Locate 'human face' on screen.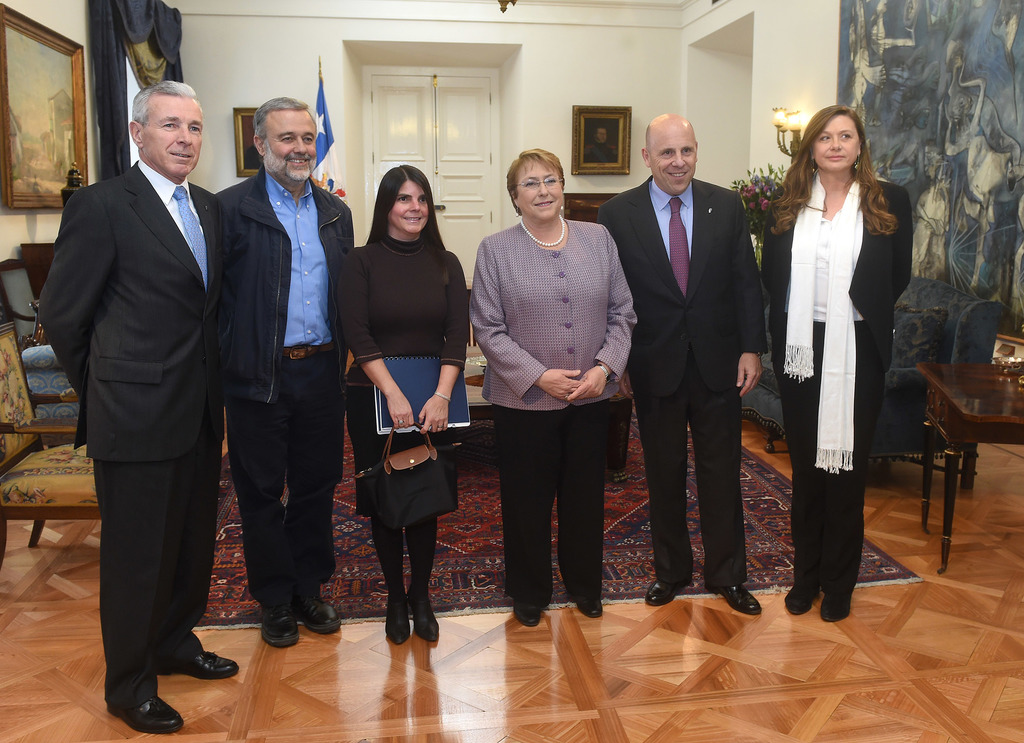
On screen at <bbox>803, 115, 857, 166</bbox>.
